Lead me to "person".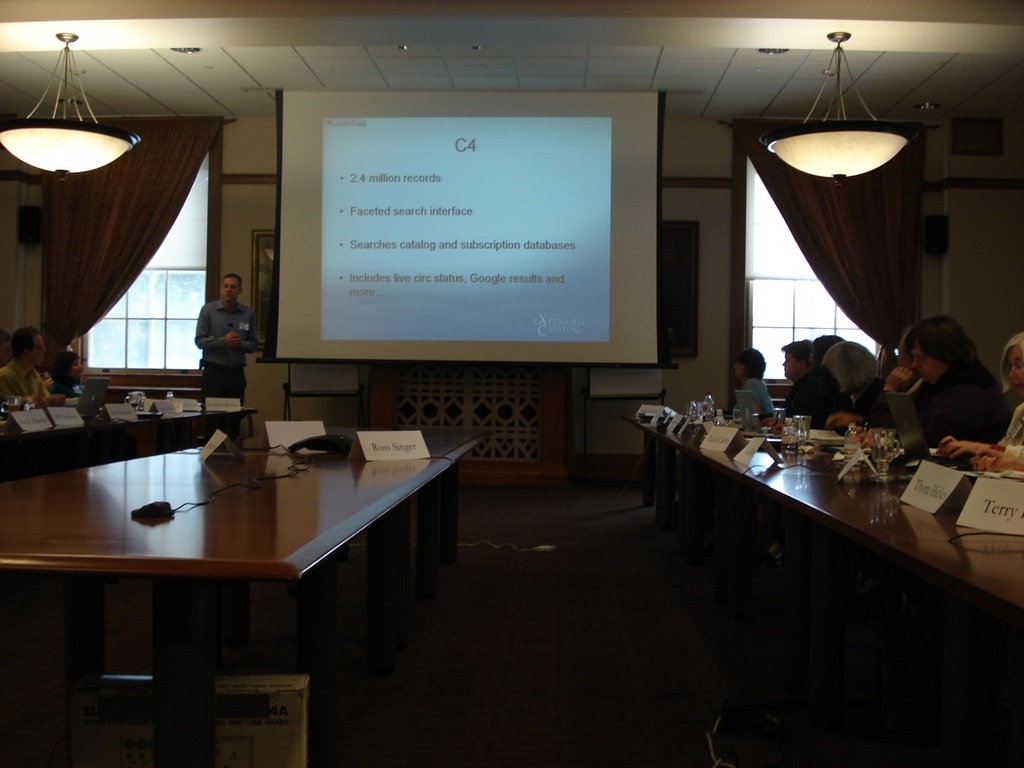
Lead to region(725, 344, 770, 416).
